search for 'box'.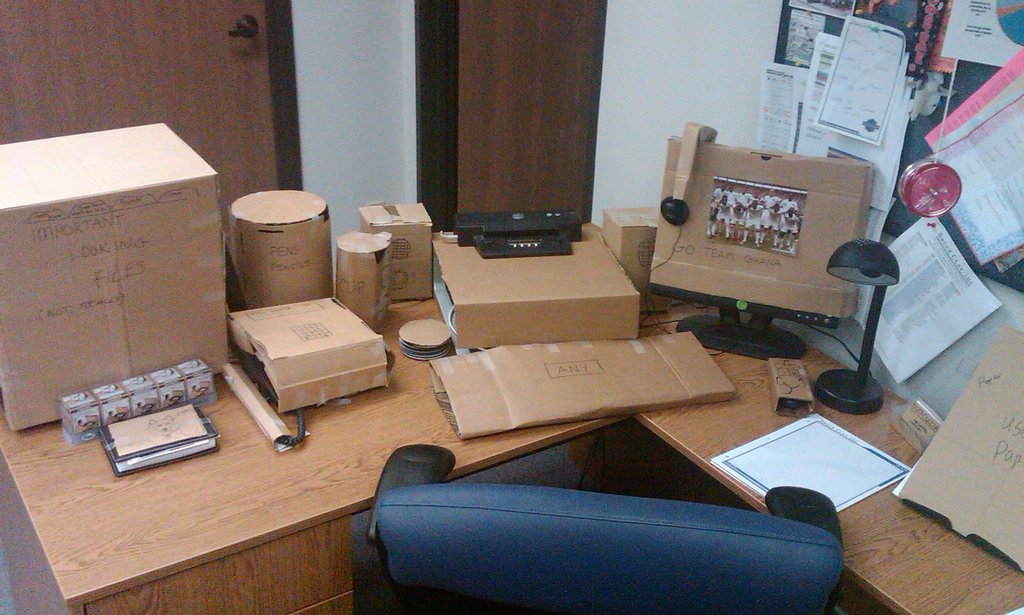
Found at x1=650, y1=137, x2=874, y2=315.
